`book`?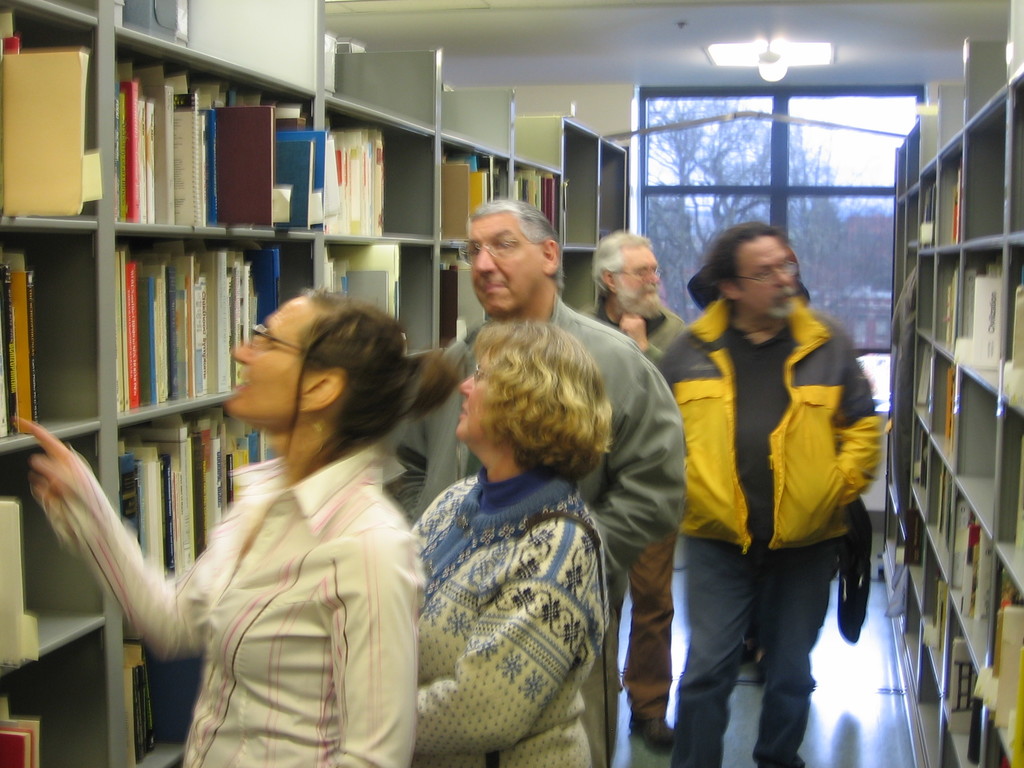
(left=0, top=694, right=45, bottom=767)
